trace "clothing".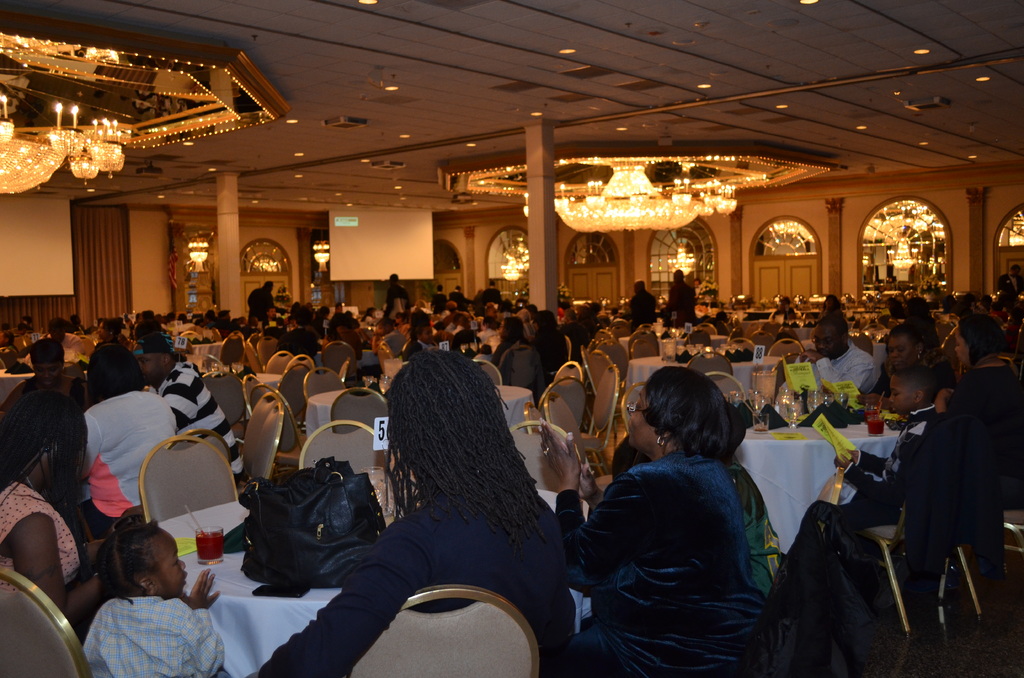
Traced to bbox(468, 282, 500, 321).
